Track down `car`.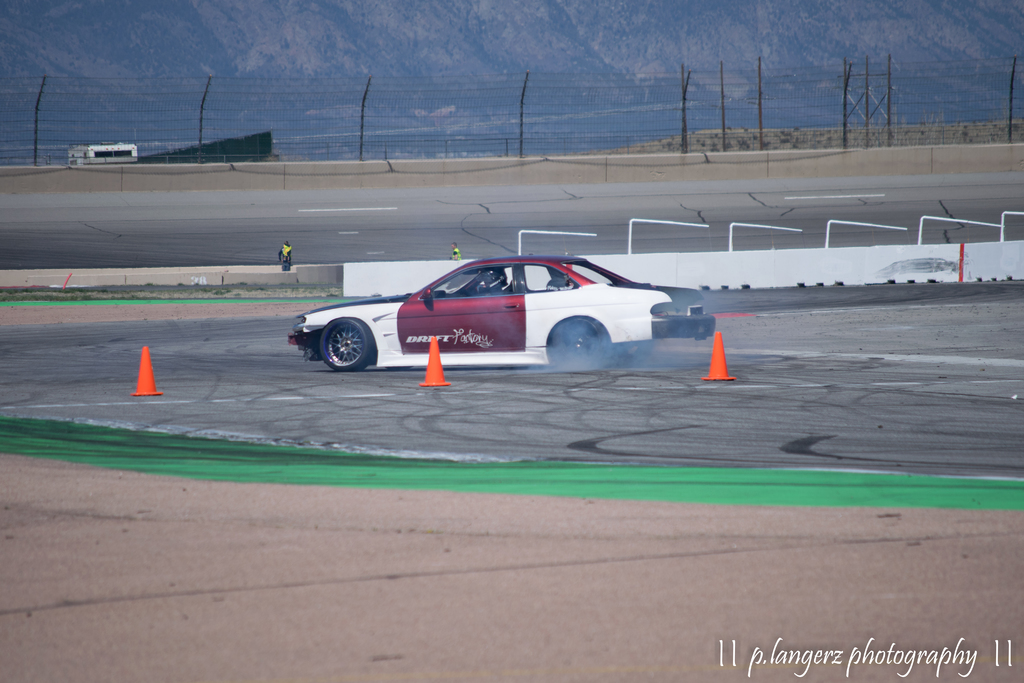
Tracked to 287, 255, 718, 375.
